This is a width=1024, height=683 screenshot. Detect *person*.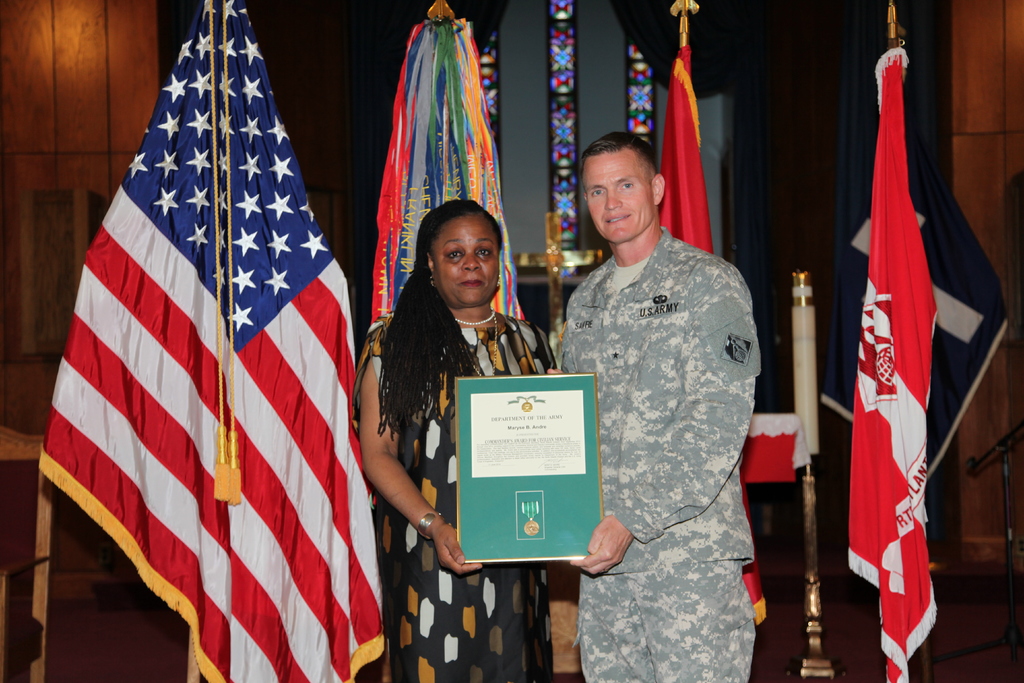
[351,200,556,682].
